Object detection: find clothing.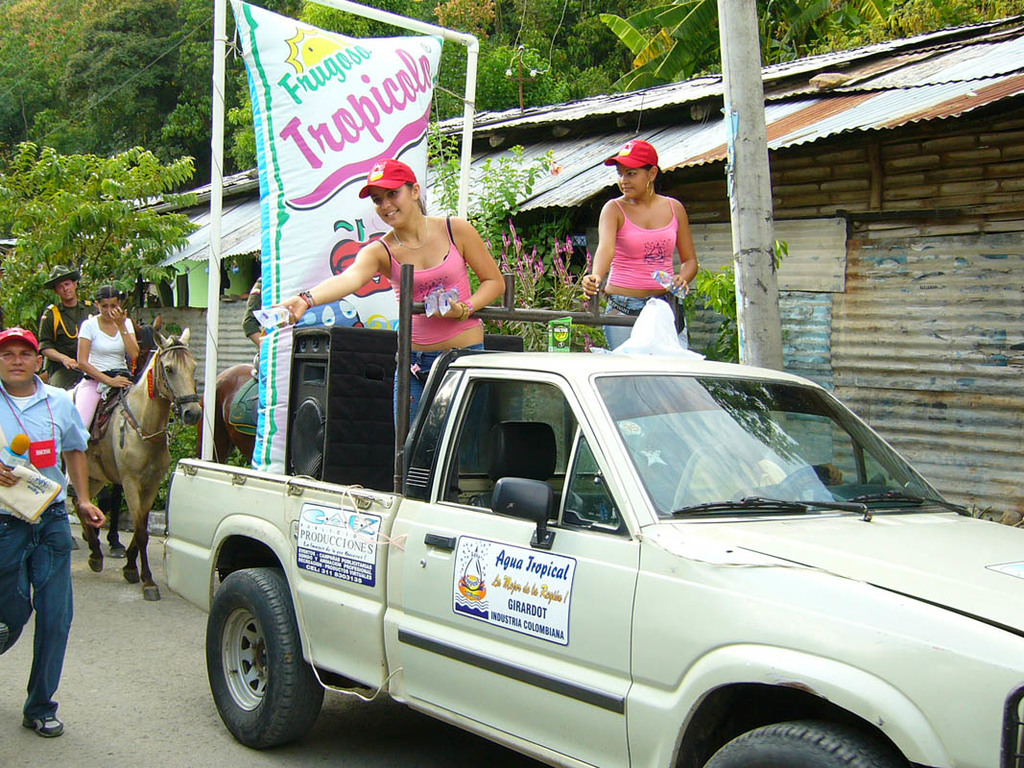
bbox=(241, 274, 268, 340).
